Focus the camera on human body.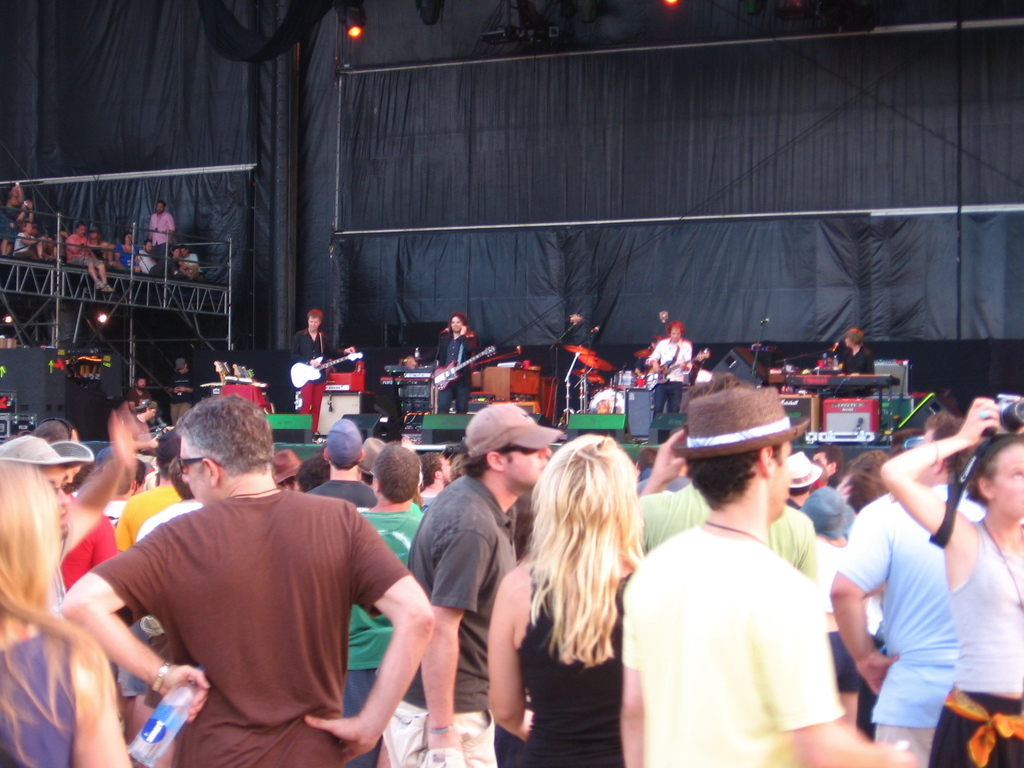
Focus region: 828 323 878 399.
